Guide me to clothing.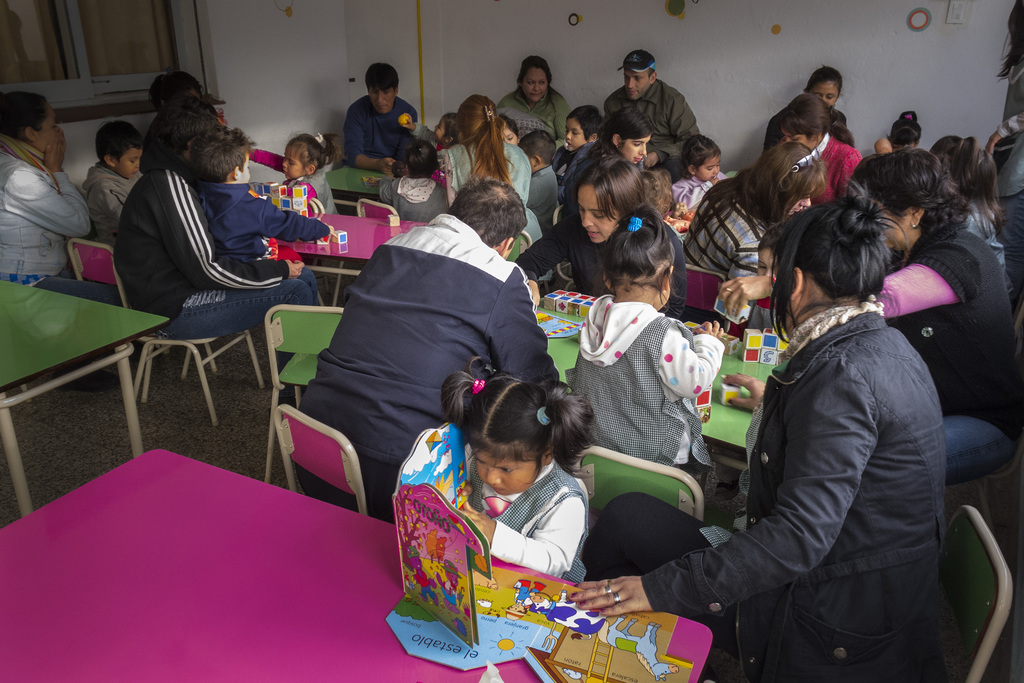
Guidance: BBox(408, 121, 454, 176).
